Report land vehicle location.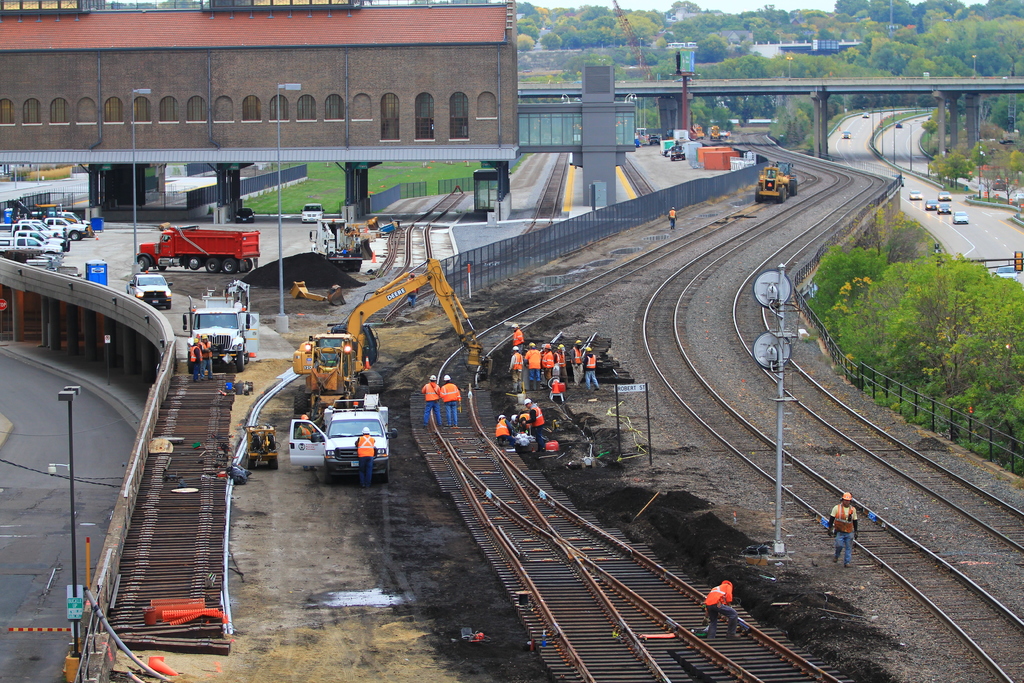
Report: pyautogui.locateOnScreen(294, 409, 391, 488).
